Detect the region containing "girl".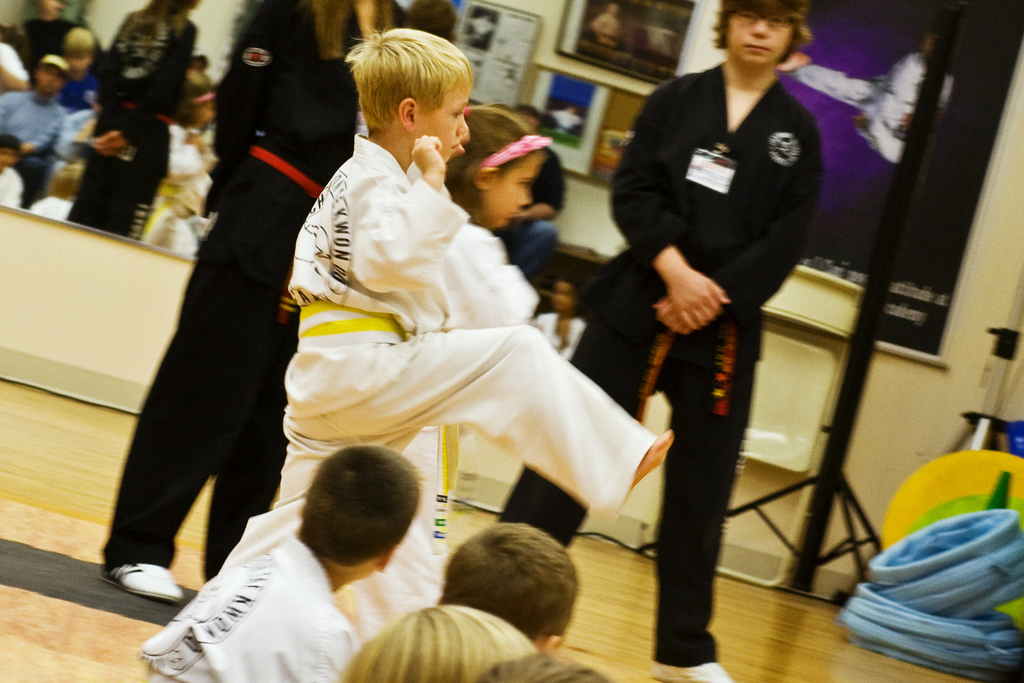
bbox=(352, 100, 553, 642).
